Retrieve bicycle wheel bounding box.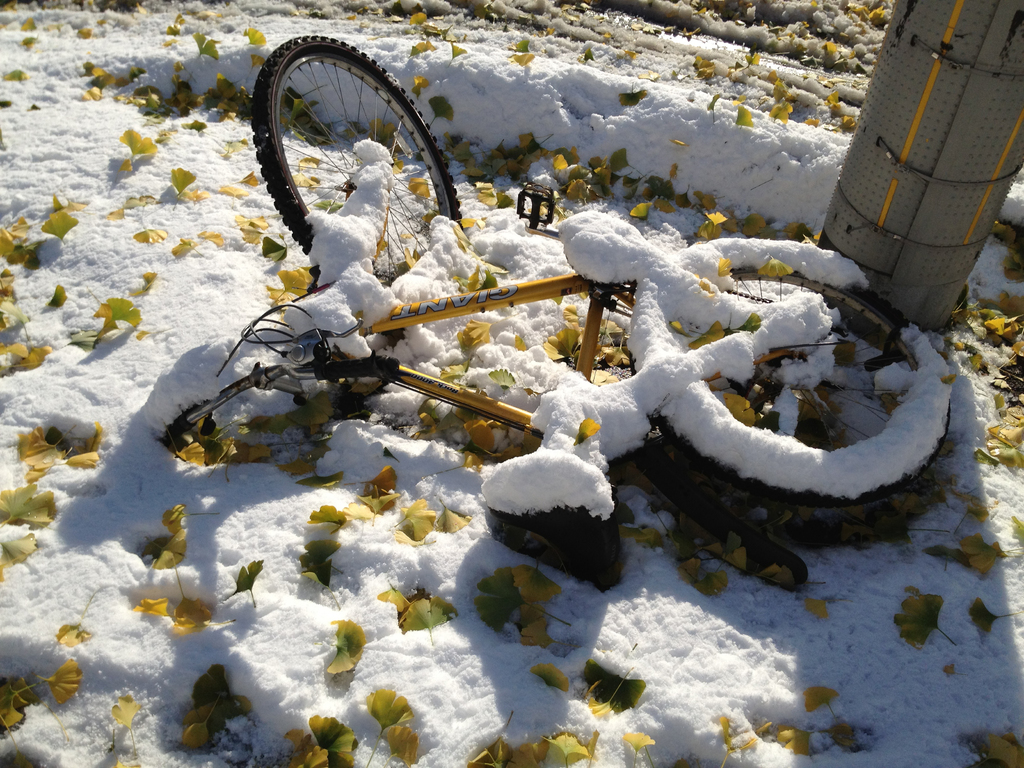
Bounding box: (x1=244, y1=36, x2=451, y2=271).
